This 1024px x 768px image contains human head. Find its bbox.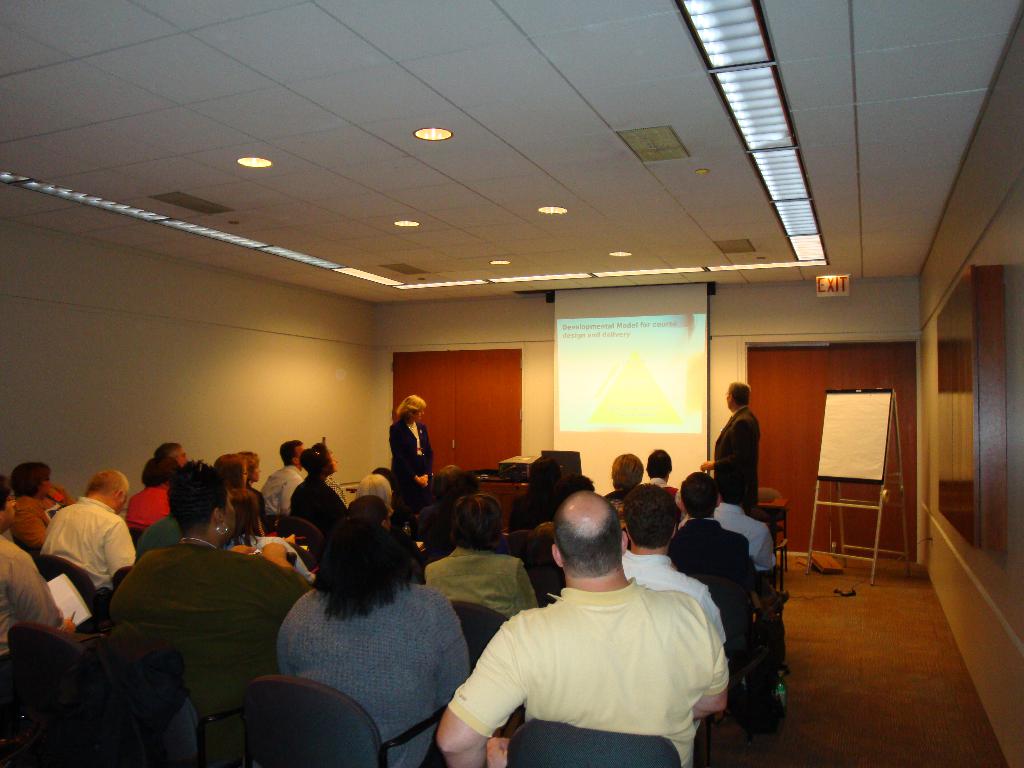
x1=164 y1=462 x2=238 y2=549.
